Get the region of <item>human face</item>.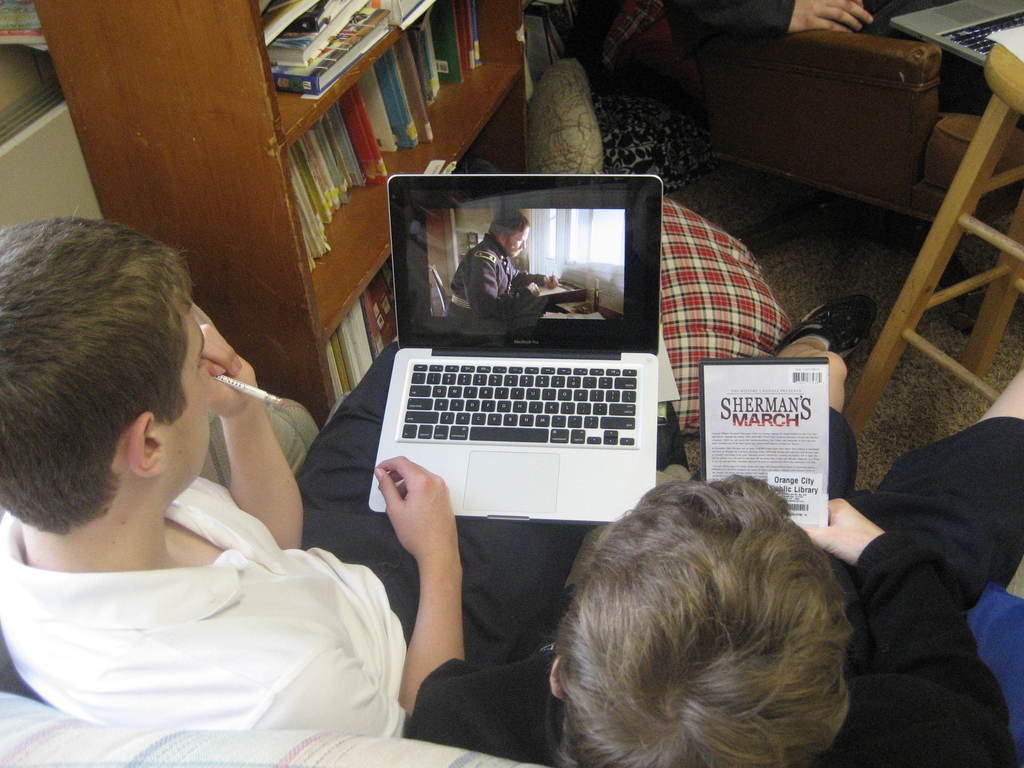
164/312/215/483.
